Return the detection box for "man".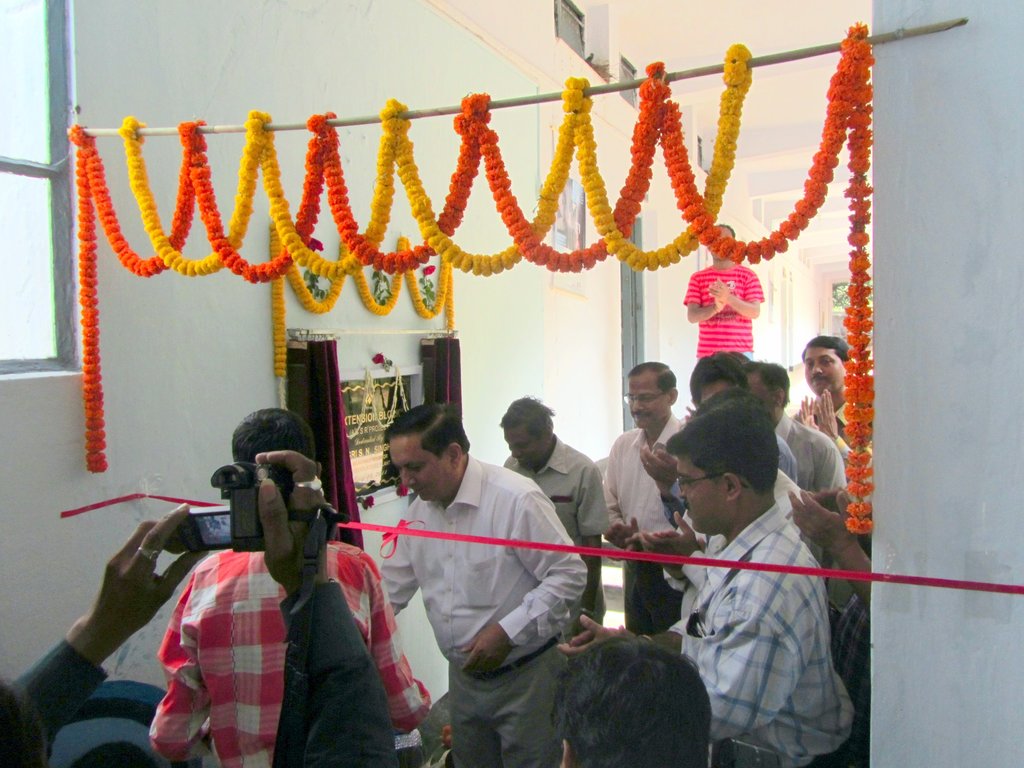
Rect(790, 333, 851, 454).
